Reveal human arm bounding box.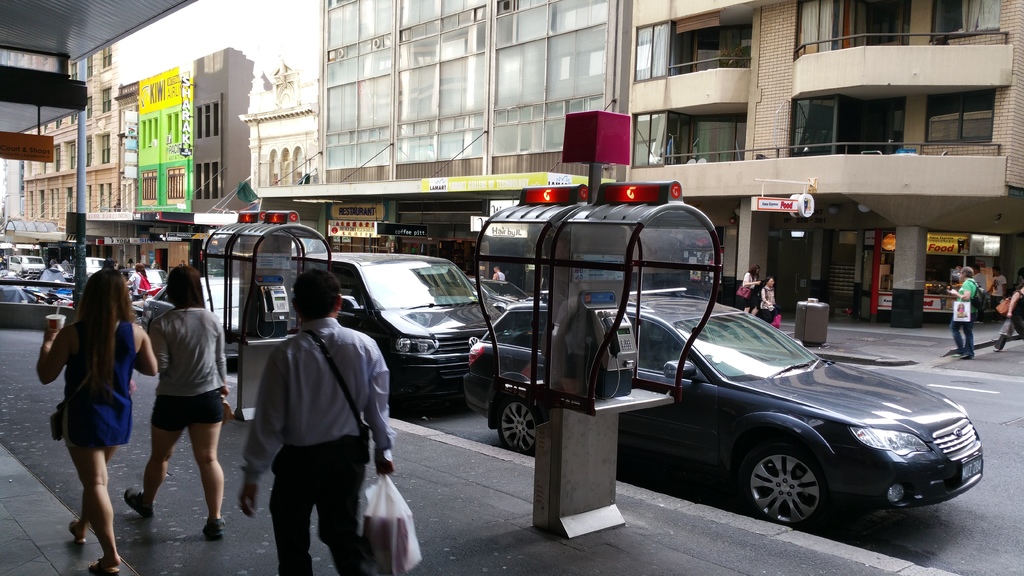
Revealed: 366/342/396/481.
